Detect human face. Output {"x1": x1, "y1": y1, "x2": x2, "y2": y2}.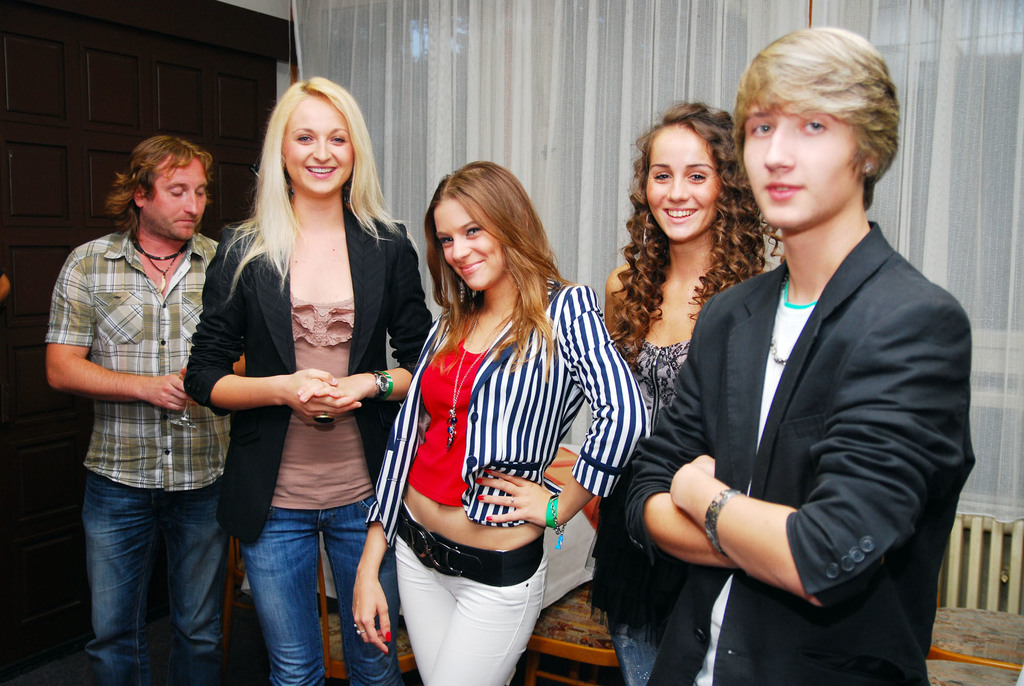
{"x1": 643, "y1": 126, "x2": 718, "y2": 247}.
